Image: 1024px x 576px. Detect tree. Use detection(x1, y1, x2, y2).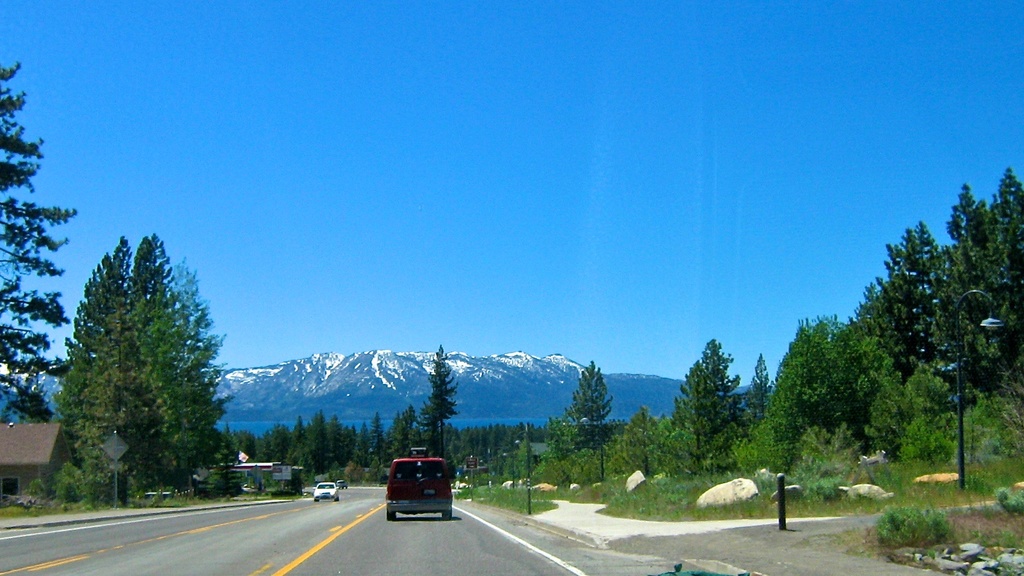
detection(233, 429, 253, 461).
